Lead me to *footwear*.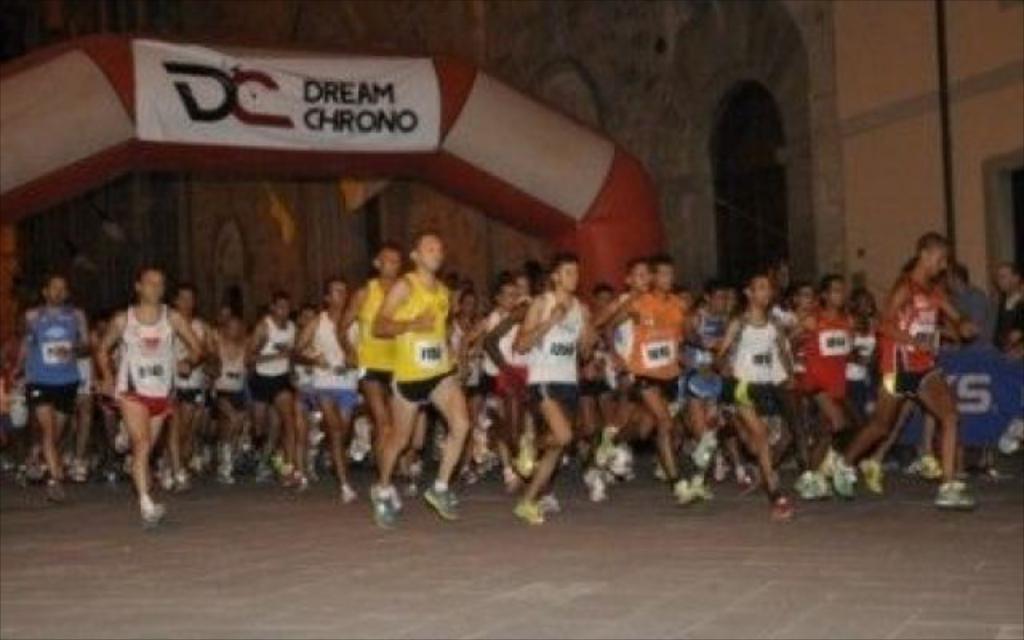
Lead to {"x1": 859, "y1": 464, "x2": 885, "y2": 494}.
